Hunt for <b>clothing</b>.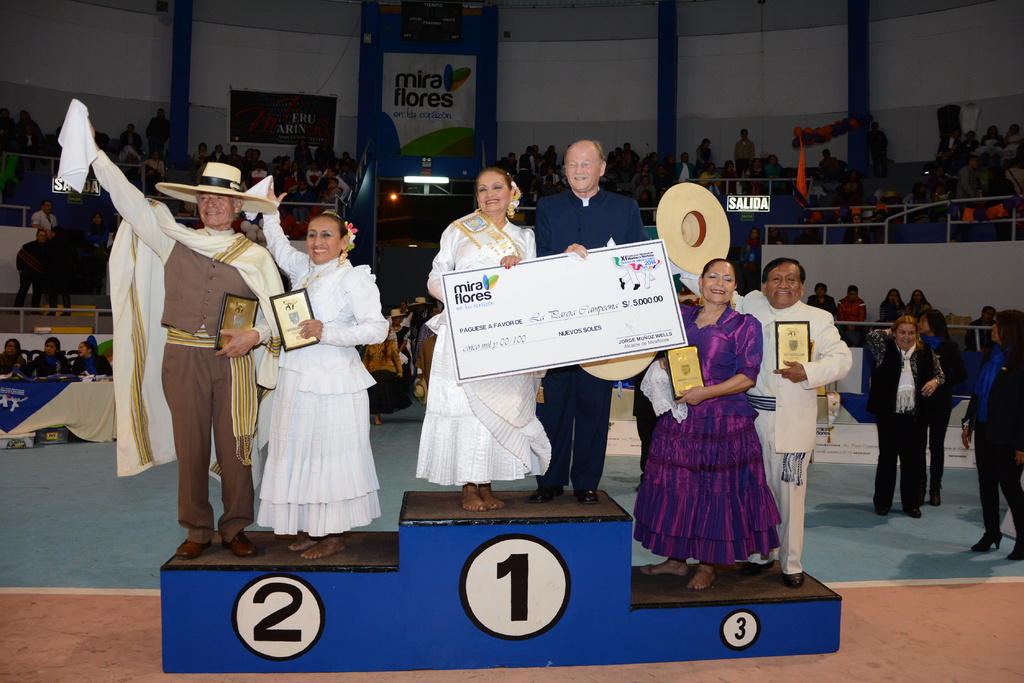
Hunted down at region(671, 158, 697, 181).
